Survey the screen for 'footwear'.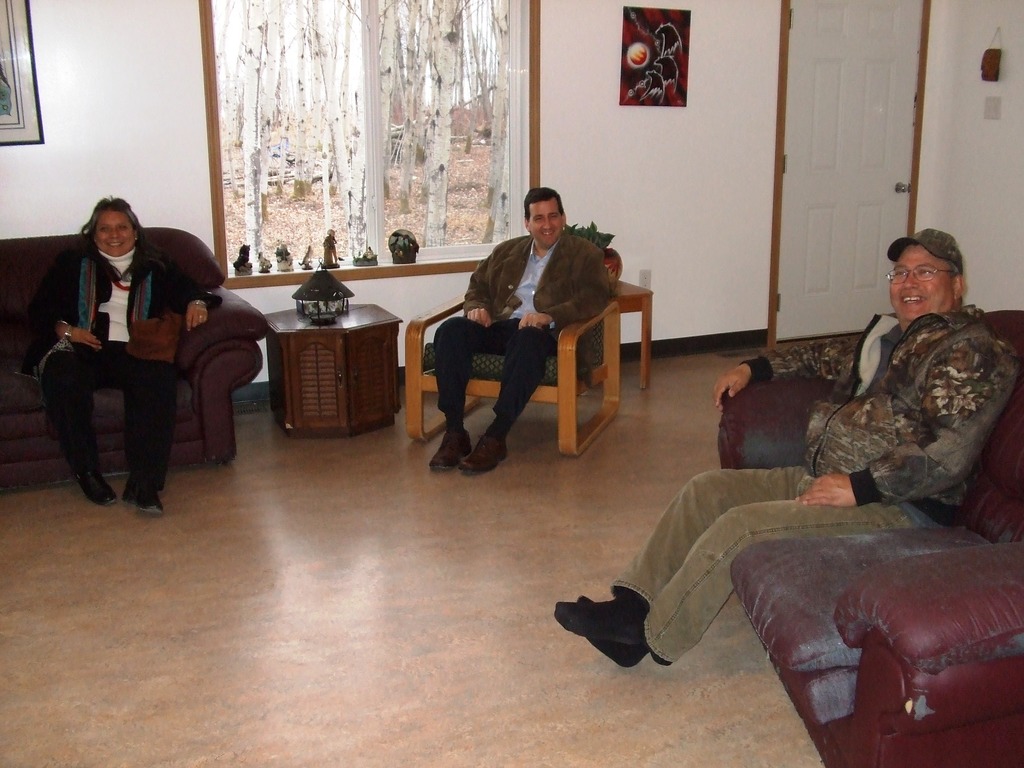
Survey found: crop(427, 428, 473, 472).
